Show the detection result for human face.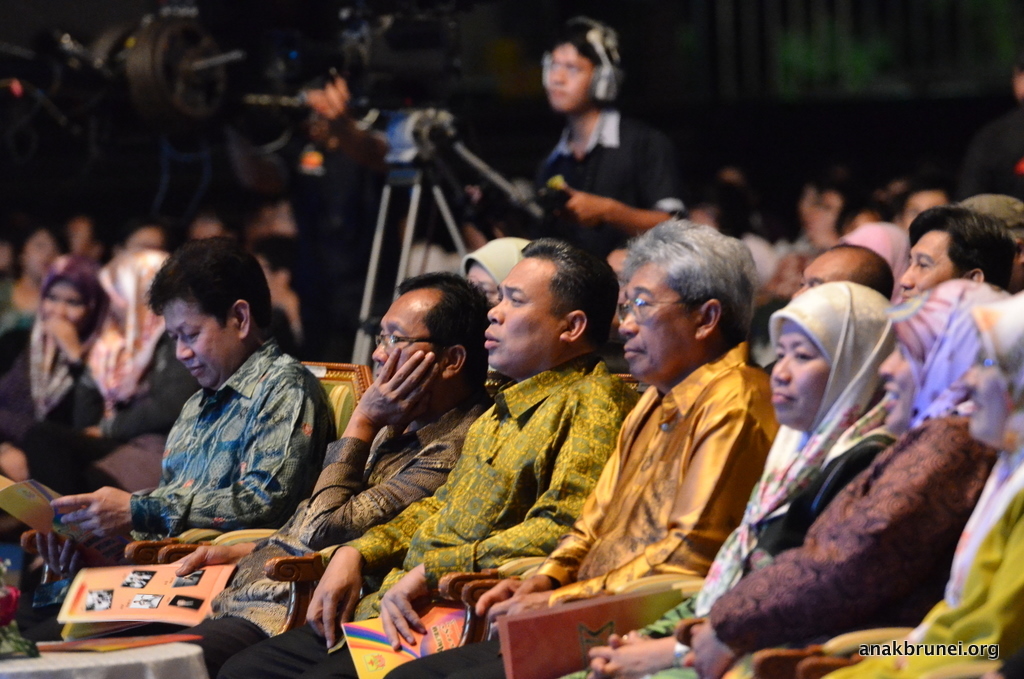
crop(966, 340, 1005, 429).
